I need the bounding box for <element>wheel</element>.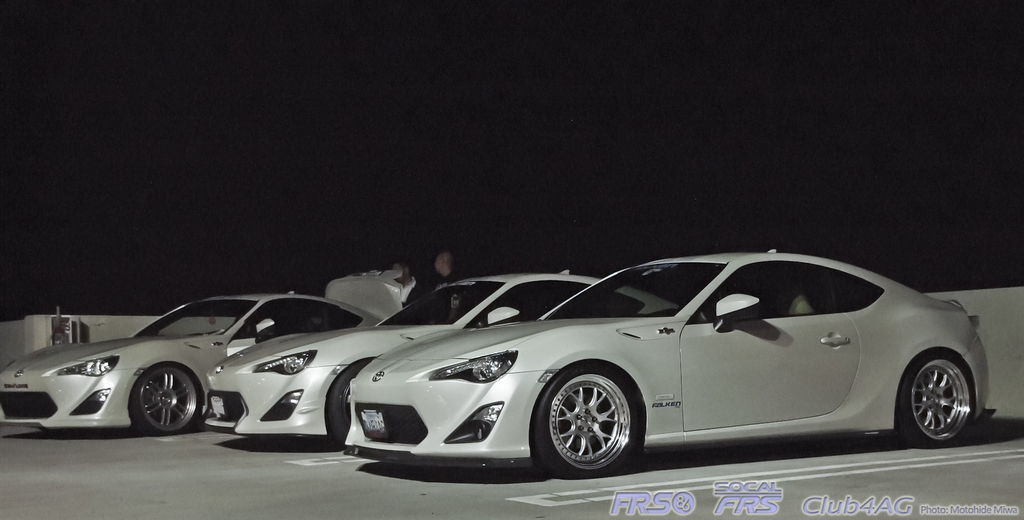
Here it is: 323, 360, 367, 446.
